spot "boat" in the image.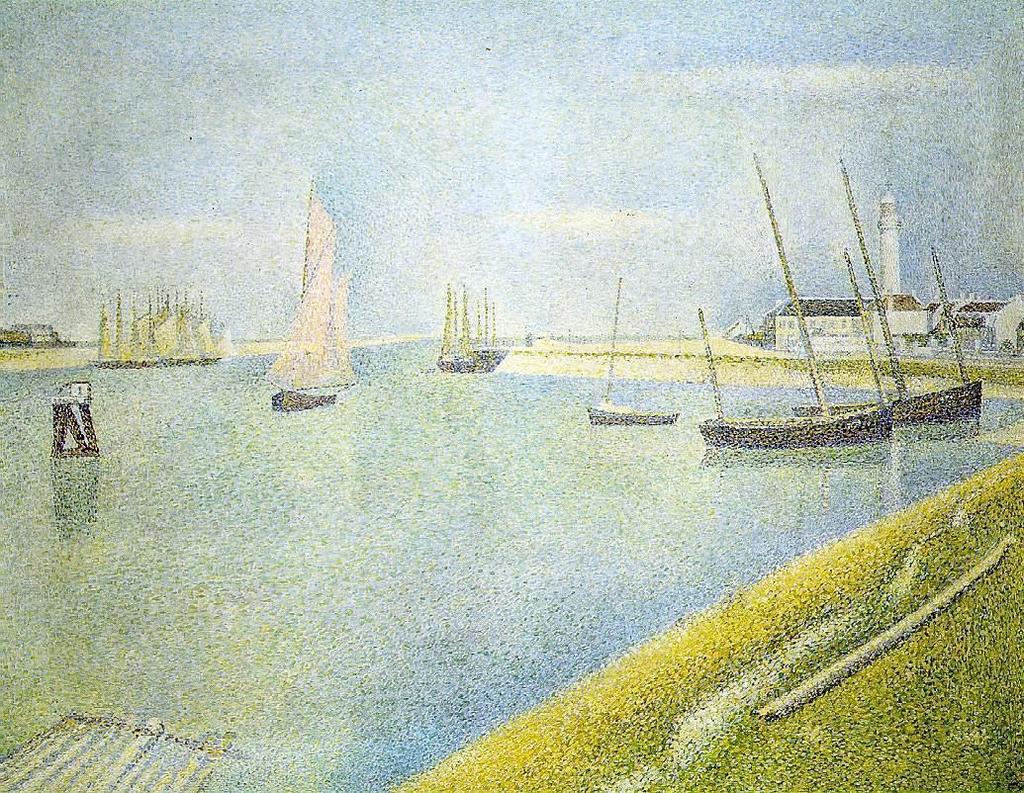
"boat" found at l=439, t=291, r=504, b=377.
